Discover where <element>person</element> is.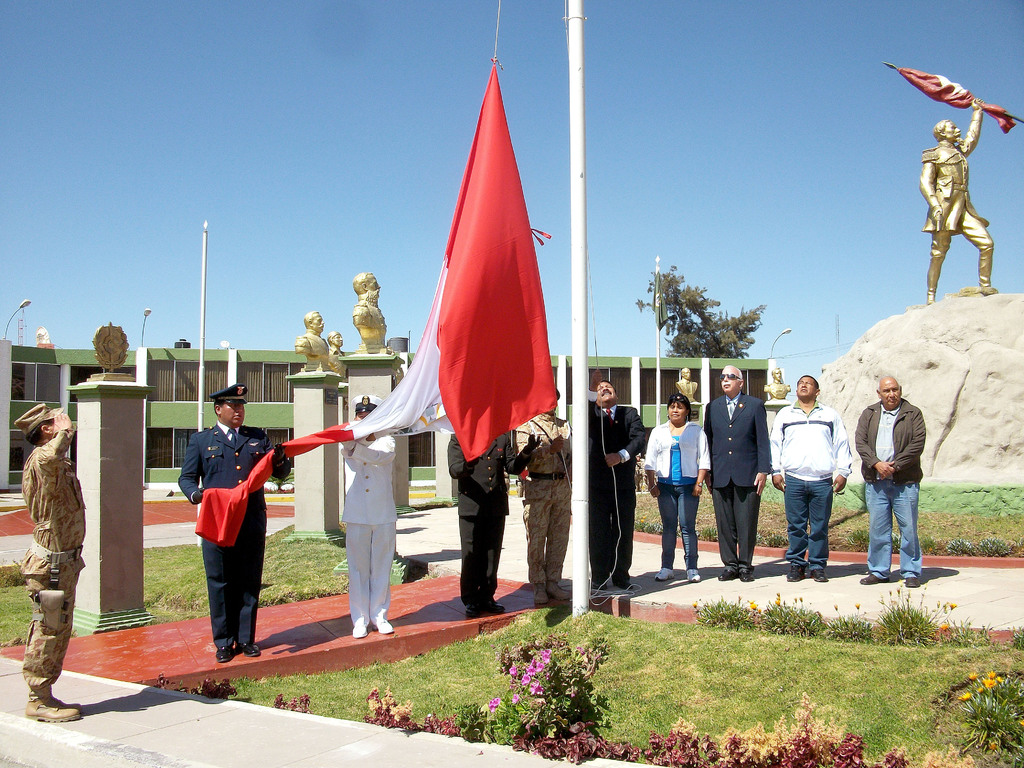
Discovered at bbox=[647, 392, 710, 583].
